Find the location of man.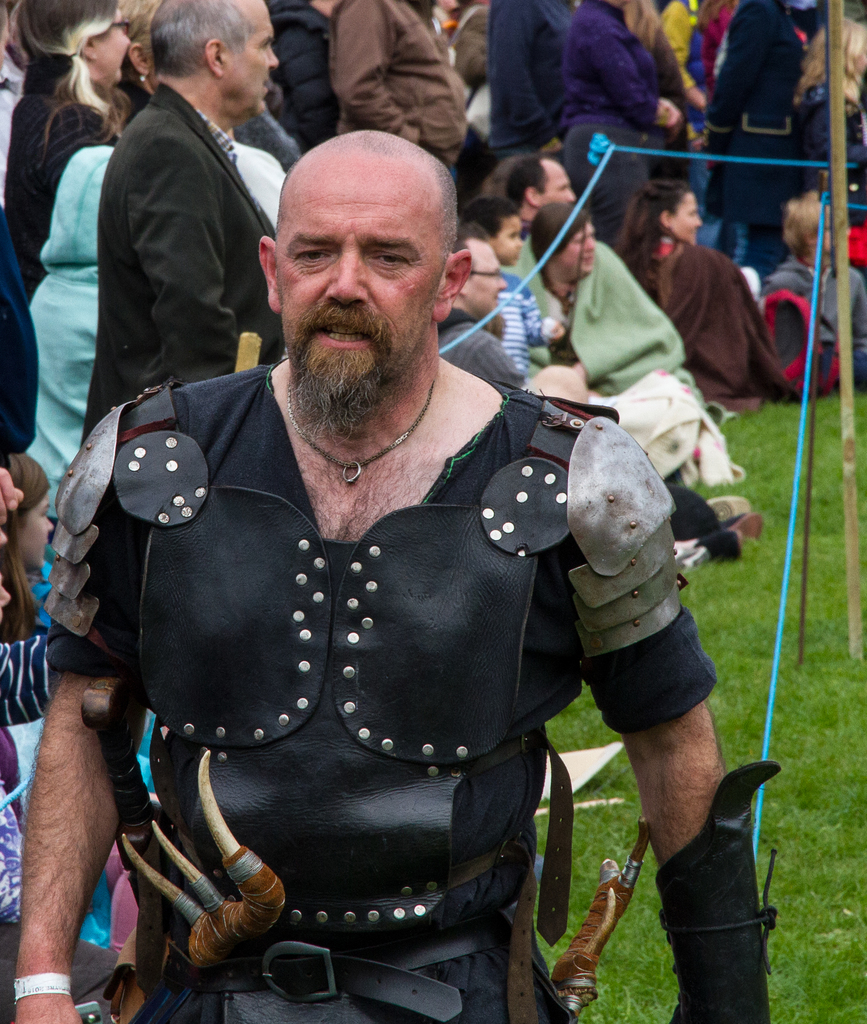
Location: box(77, 0, 284, 442).
